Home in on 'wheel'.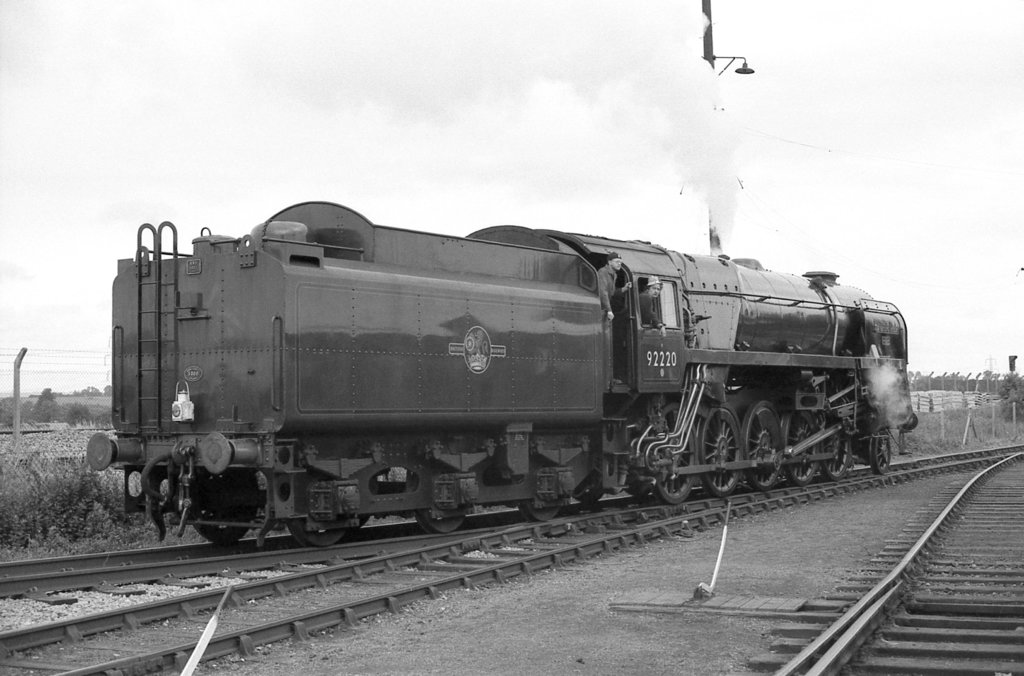
Homed in at {"x1": 780, "y1": 410, "x2": 819, "y2": 487}.
